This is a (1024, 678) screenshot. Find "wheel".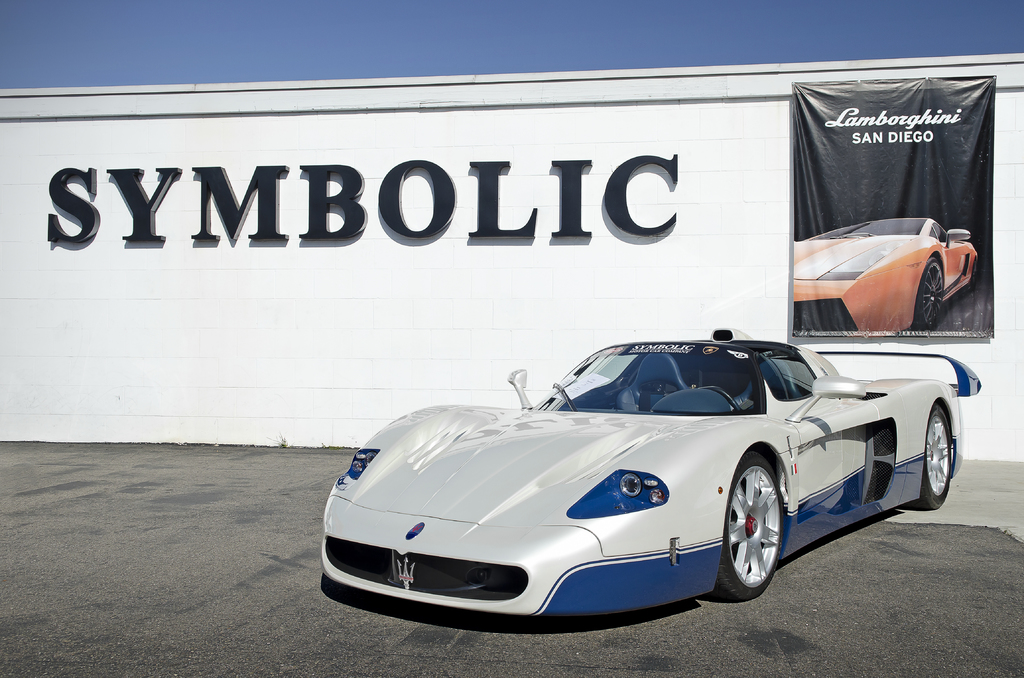
Bounding box: 723,467,788,608.
